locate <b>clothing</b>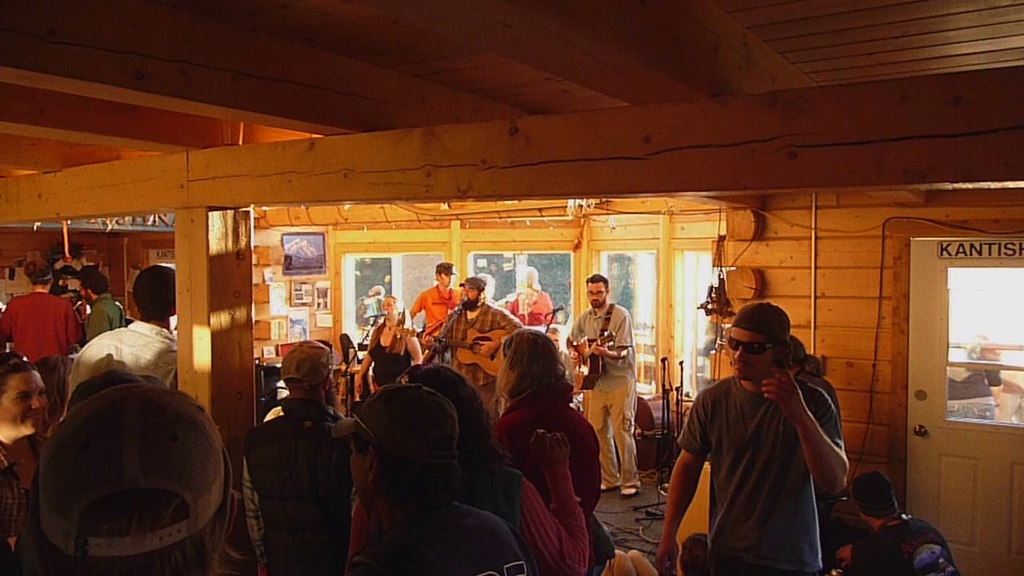
[502,390,615,575]
